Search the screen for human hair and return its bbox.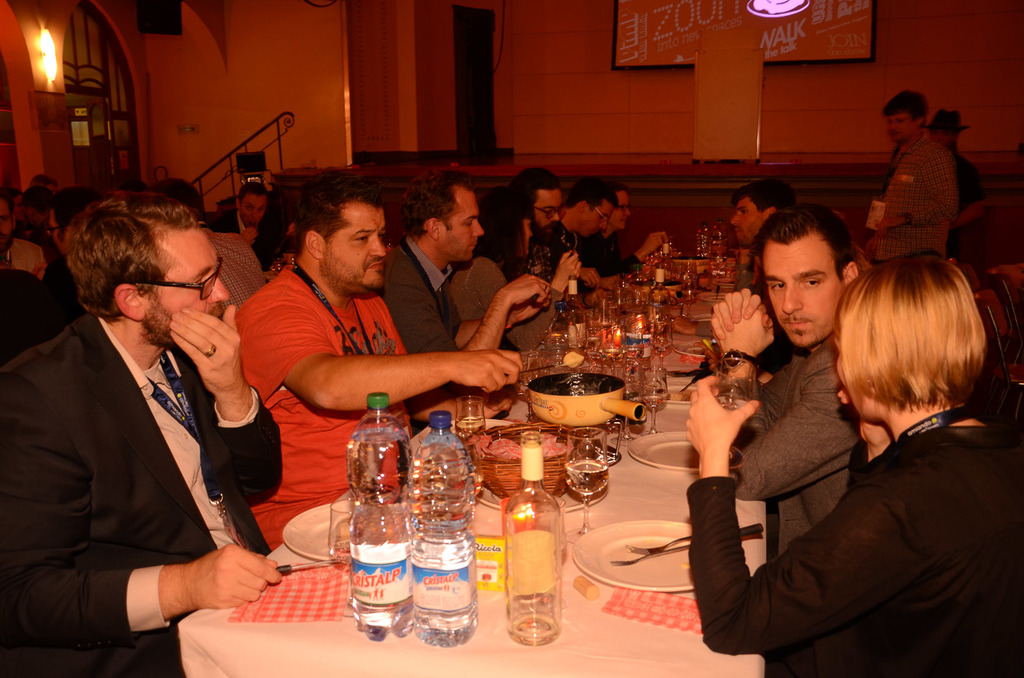
Found: bbox=(405, 170, 477, 235).
